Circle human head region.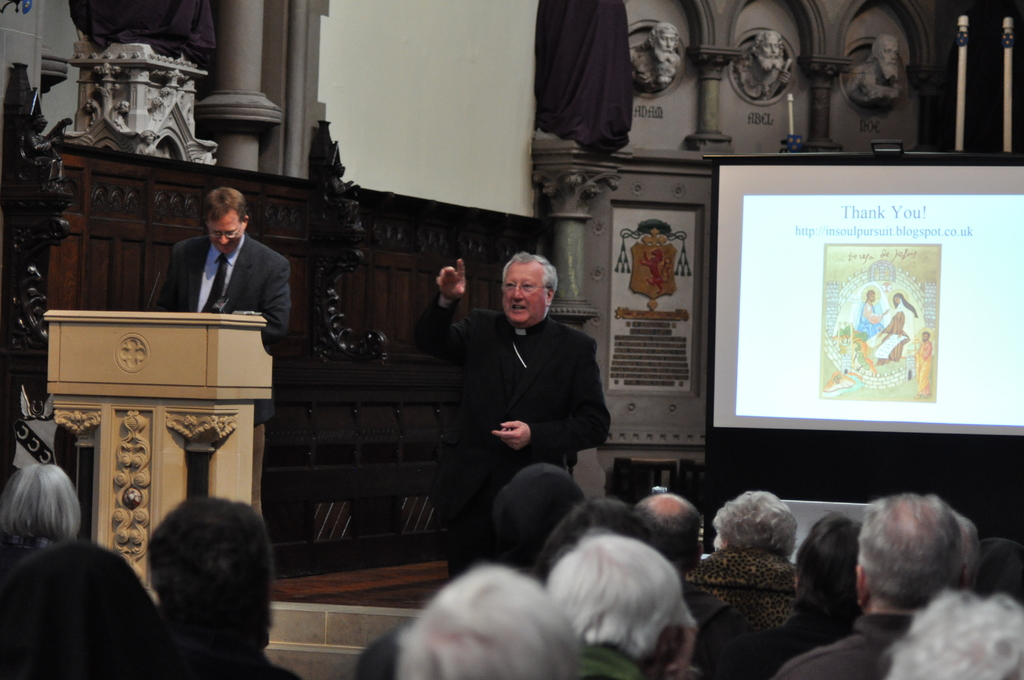
Region: select_region(874, 34, 902, 79).
